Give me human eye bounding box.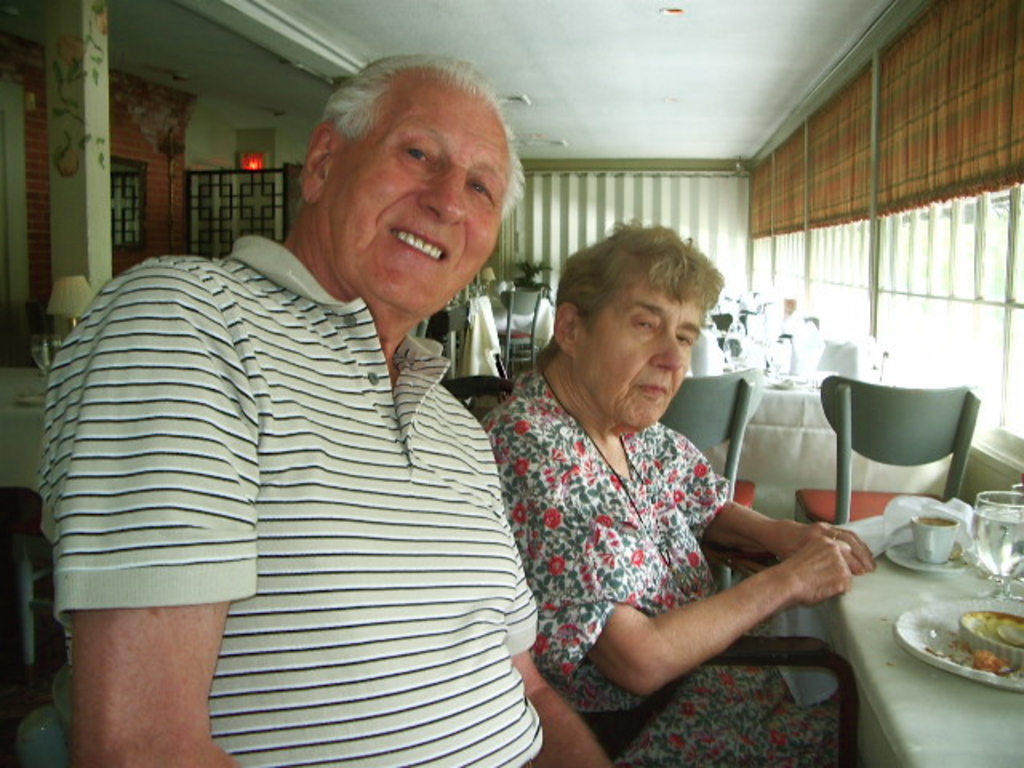
rect(467, 173, 498, 208).
